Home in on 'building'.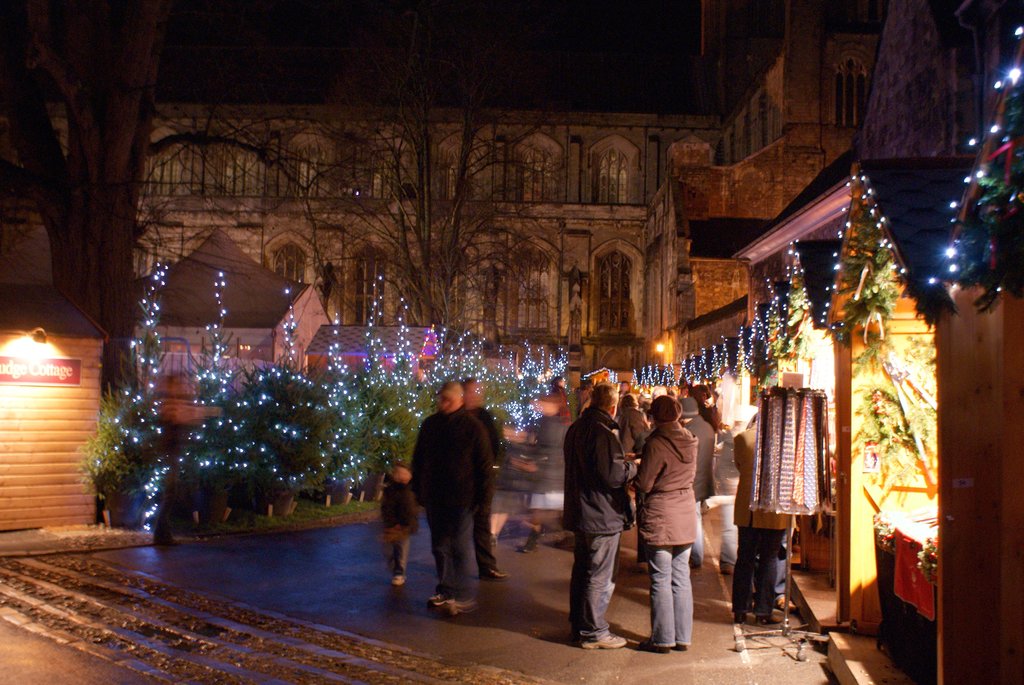
Homed in at region(0, 0, 884, 429).
